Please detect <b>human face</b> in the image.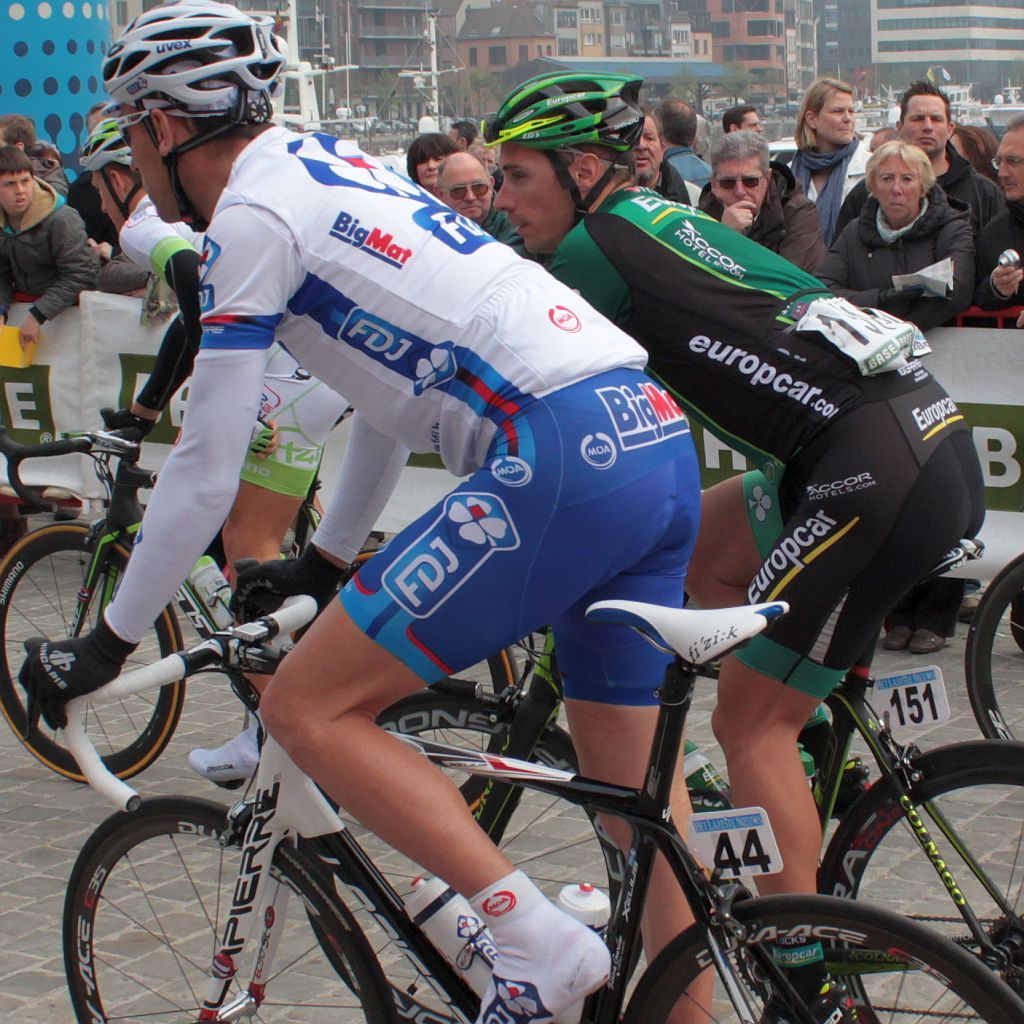
<box>818,92,855,143</box>.
